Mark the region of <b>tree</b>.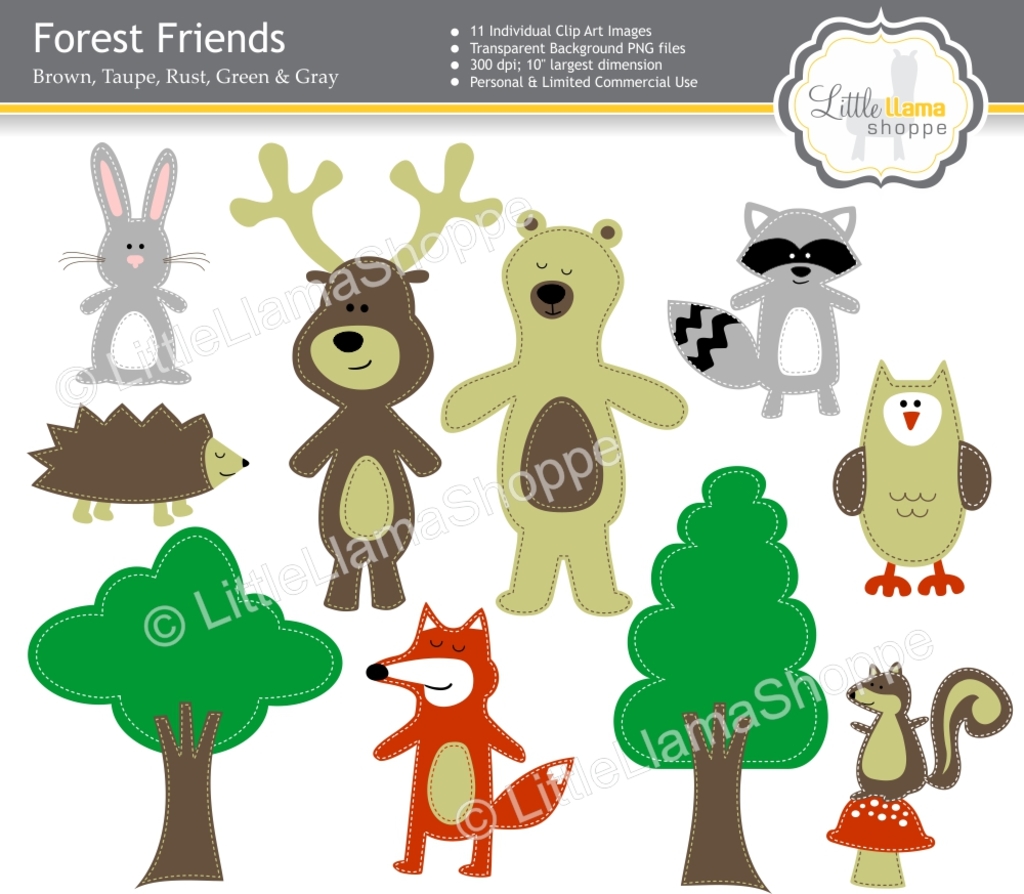
Region: bbox(610, 460, 827, 893).
